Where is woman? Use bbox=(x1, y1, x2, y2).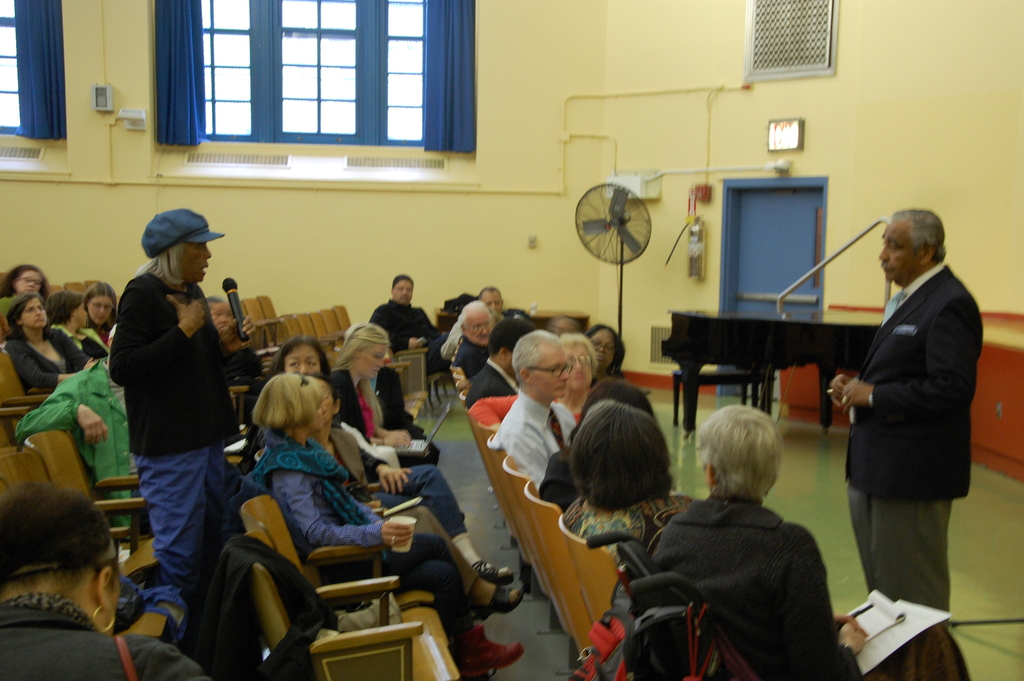
bbox=(6, 290, 99, 379).
